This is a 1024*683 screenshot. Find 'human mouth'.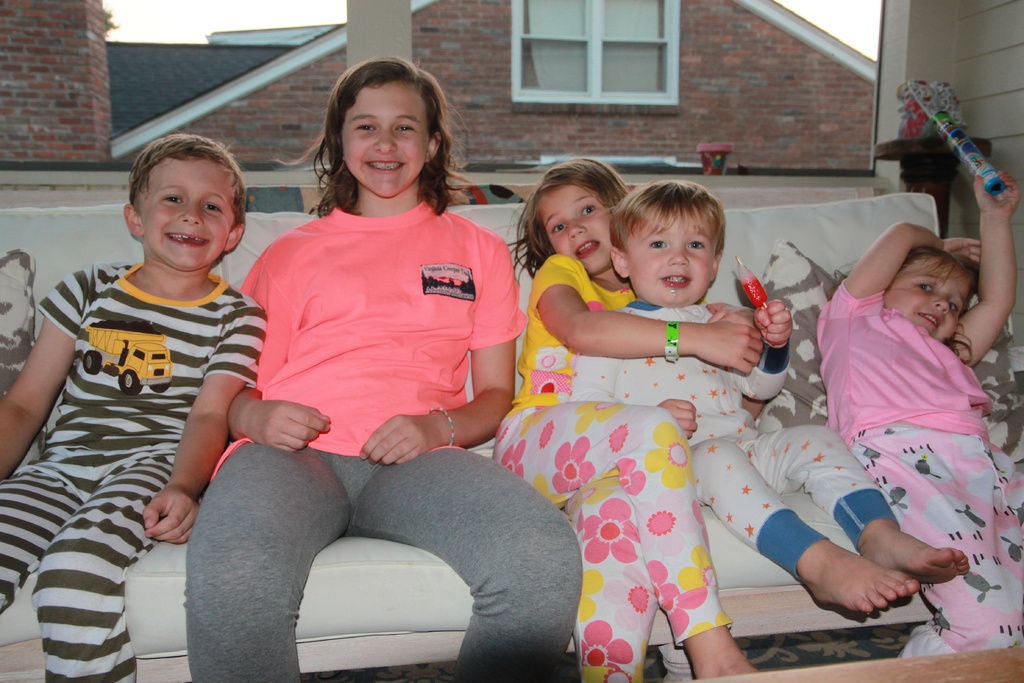
Bounding box: 575 238 604 258.
